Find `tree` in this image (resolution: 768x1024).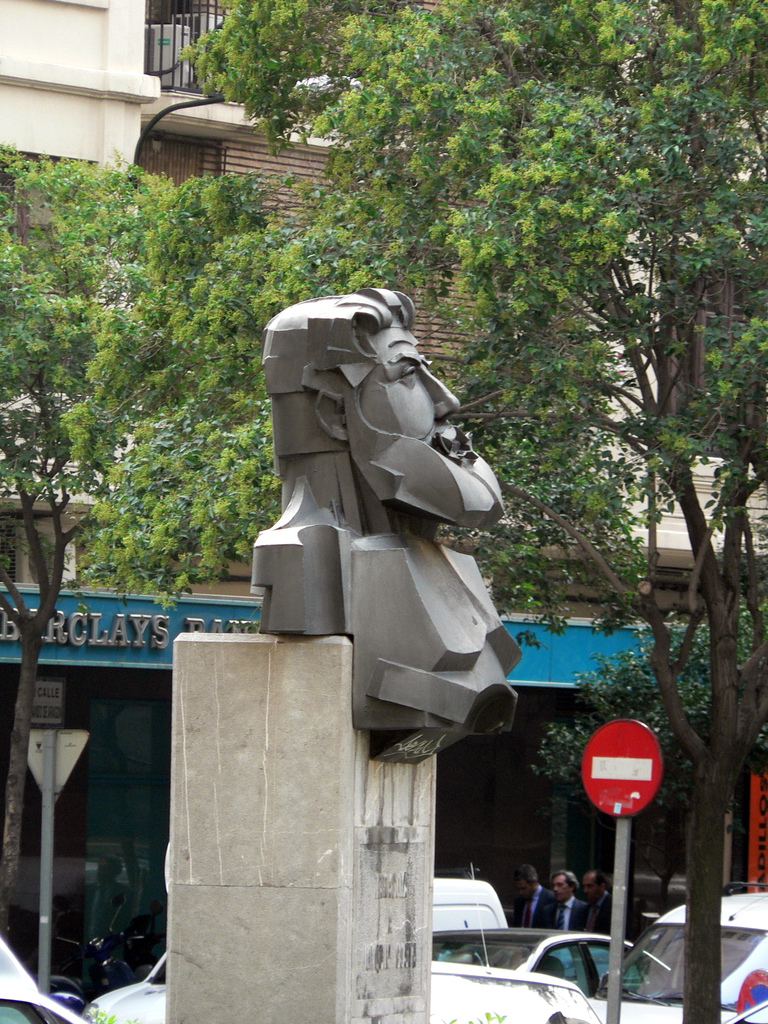
(x1=0, y1=135, x2=394, y2=959).
